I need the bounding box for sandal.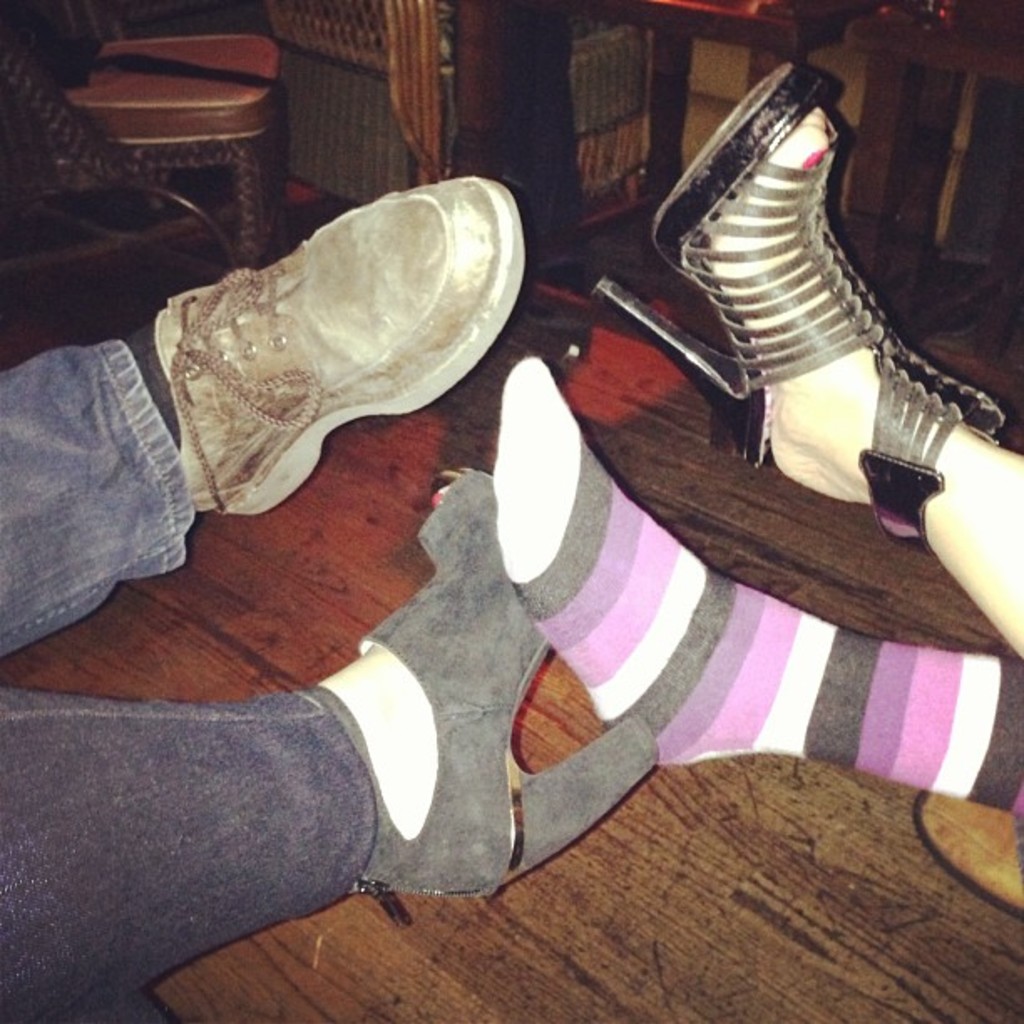
Here it is: locate(355, 460, 669, 893).
